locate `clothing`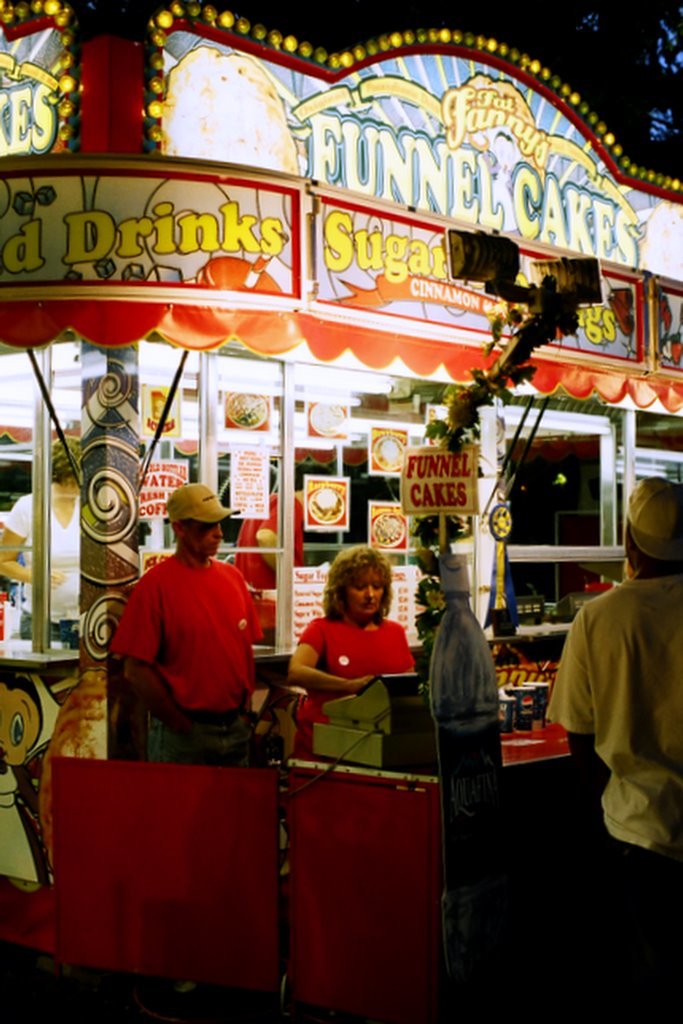
locate(536, 565, 679, 1023)
